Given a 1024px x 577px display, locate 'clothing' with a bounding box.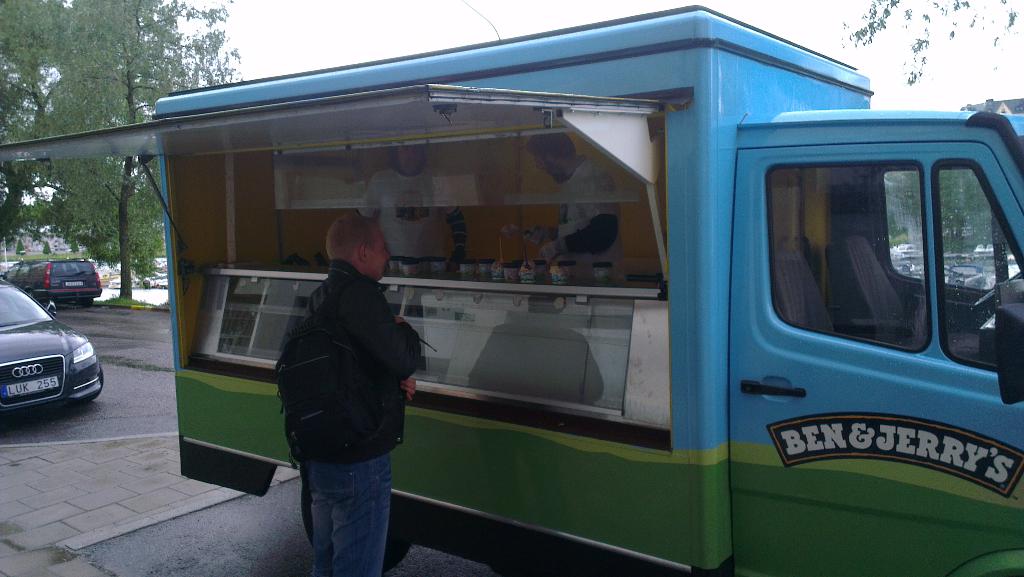
Located: bbox=[351, 159, 478, 279].
